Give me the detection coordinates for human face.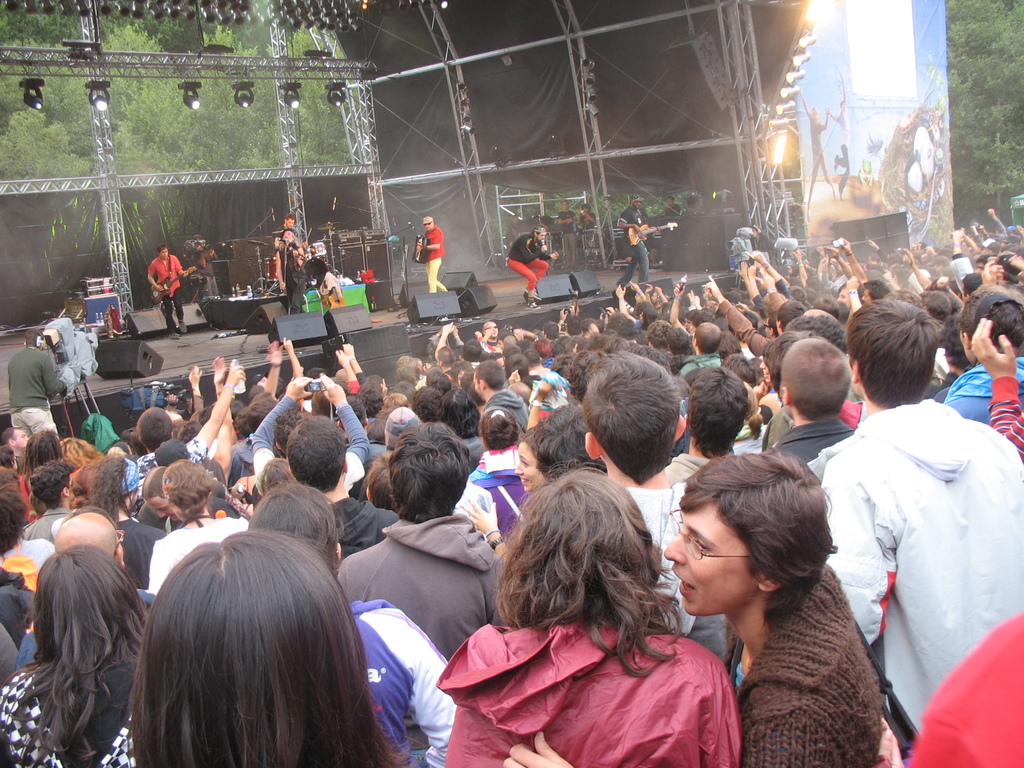
region(287, 220, 293, 227).
